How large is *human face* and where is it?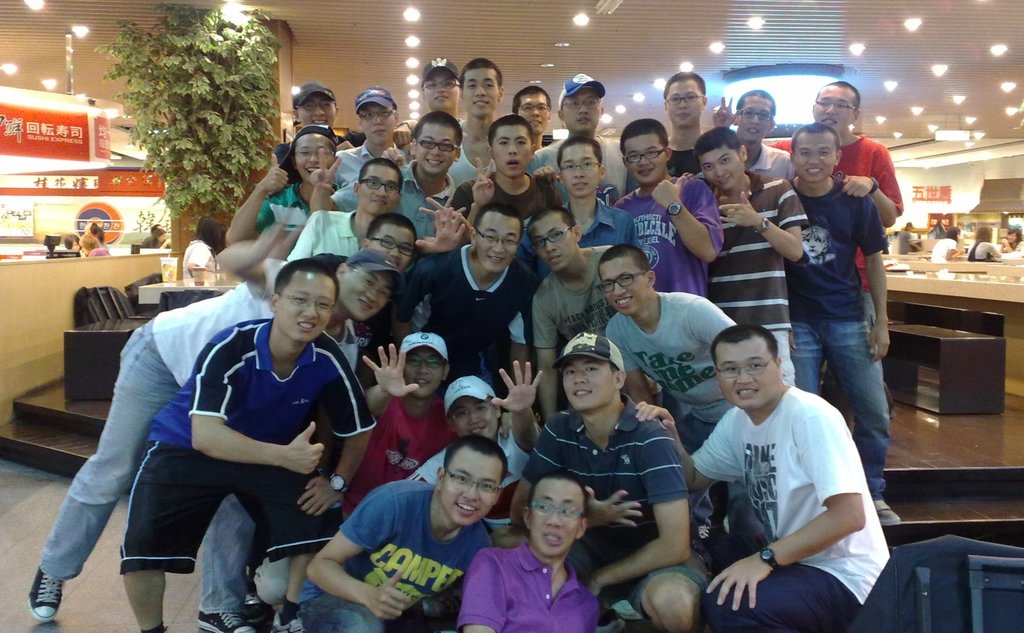
Bounding box: <bbox>717, 339, 776, 410</bbox>.
